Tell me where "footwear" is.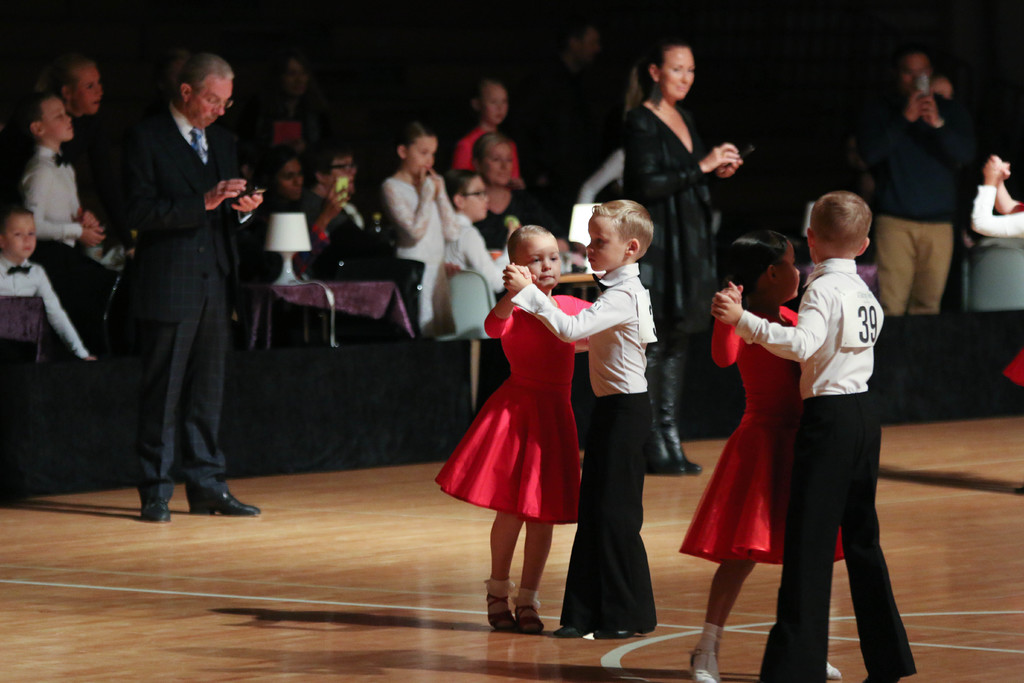
"footwear" is at x1=659, y1=356, x2=707, y2=474.
